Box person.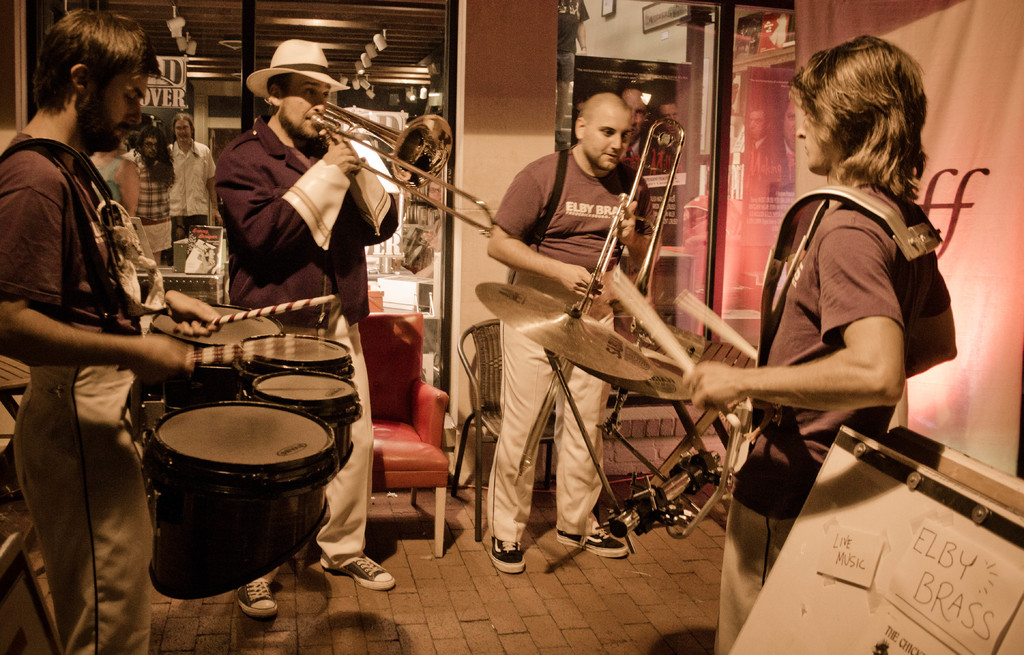
rect(621, 88, 650, 175).
